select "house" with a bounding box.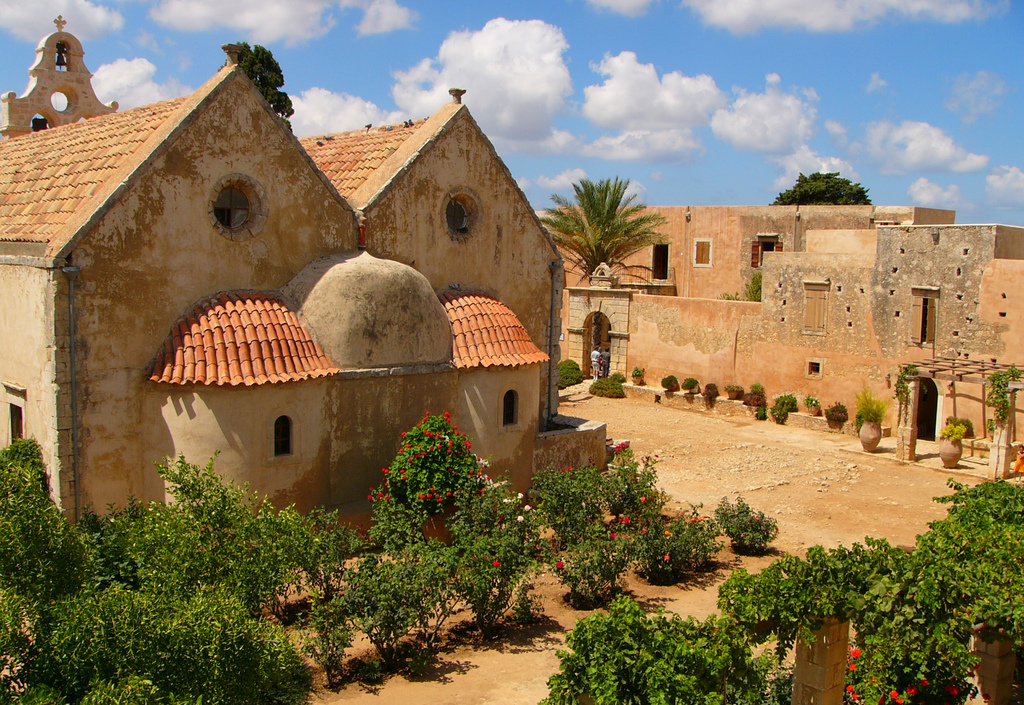
[left=65, top=34, right=639, bottom=576].
